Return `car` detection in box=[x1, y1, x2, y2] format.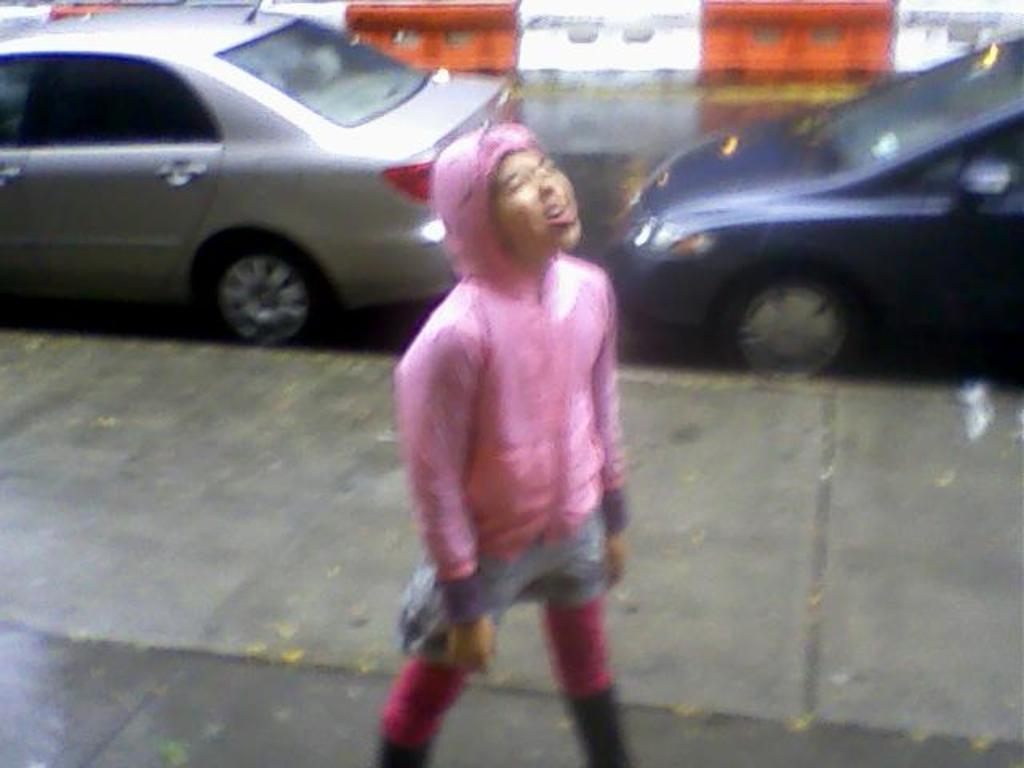
box=[0, 0, 512, 347].
